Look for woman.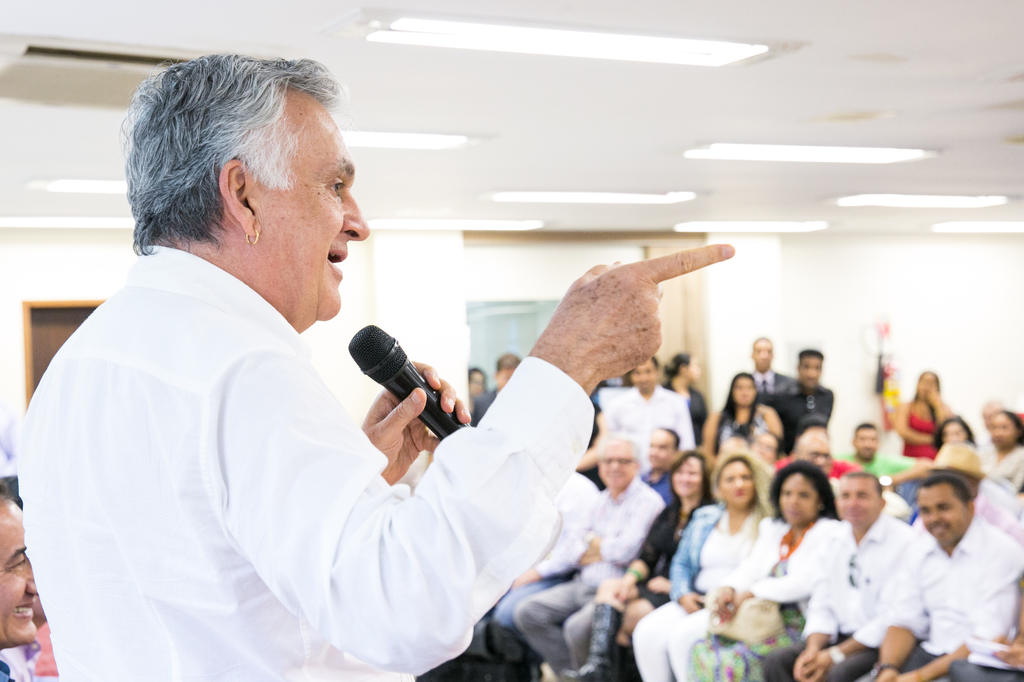
Found: left=692, top=466, right=844, bottom=681.
